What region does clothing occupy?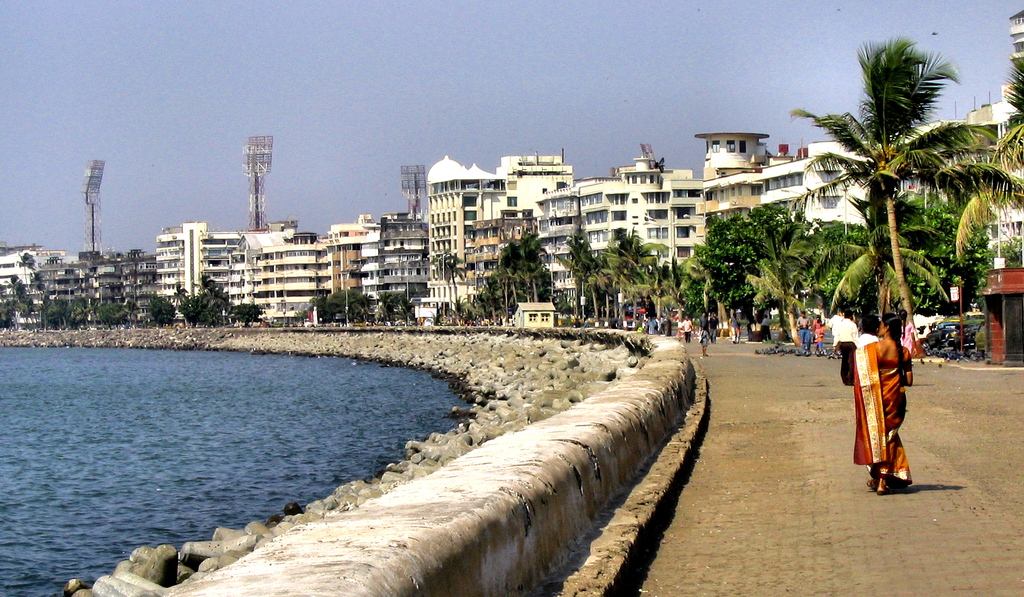
bbox(793, 315, 814, 358).
